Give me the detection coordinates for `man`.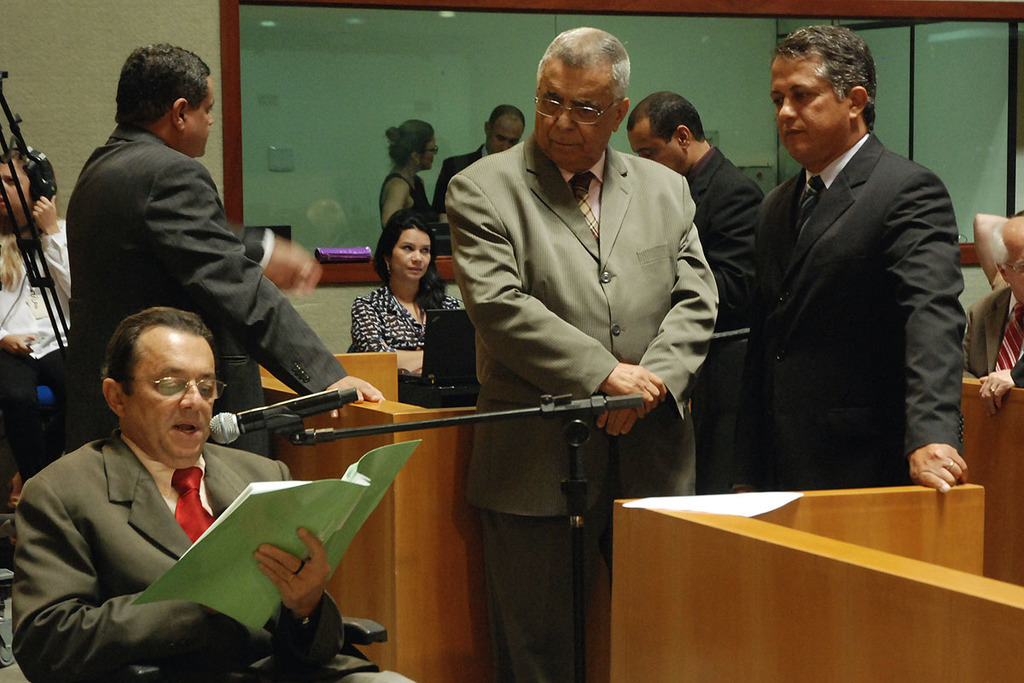
left=676, top=22, right=953, bottom=505.
